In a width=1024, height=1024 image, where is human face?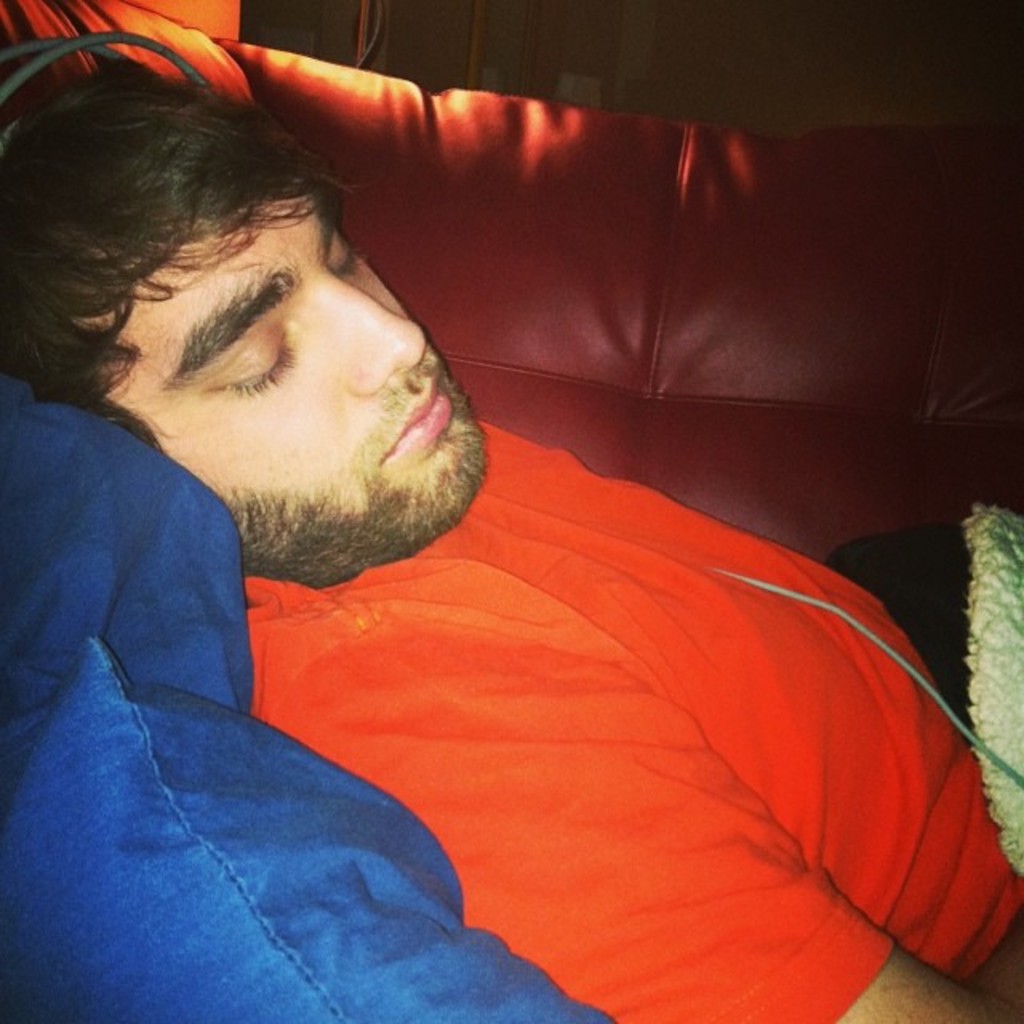
x1=107, y1=189, x2=486, y2=595.
